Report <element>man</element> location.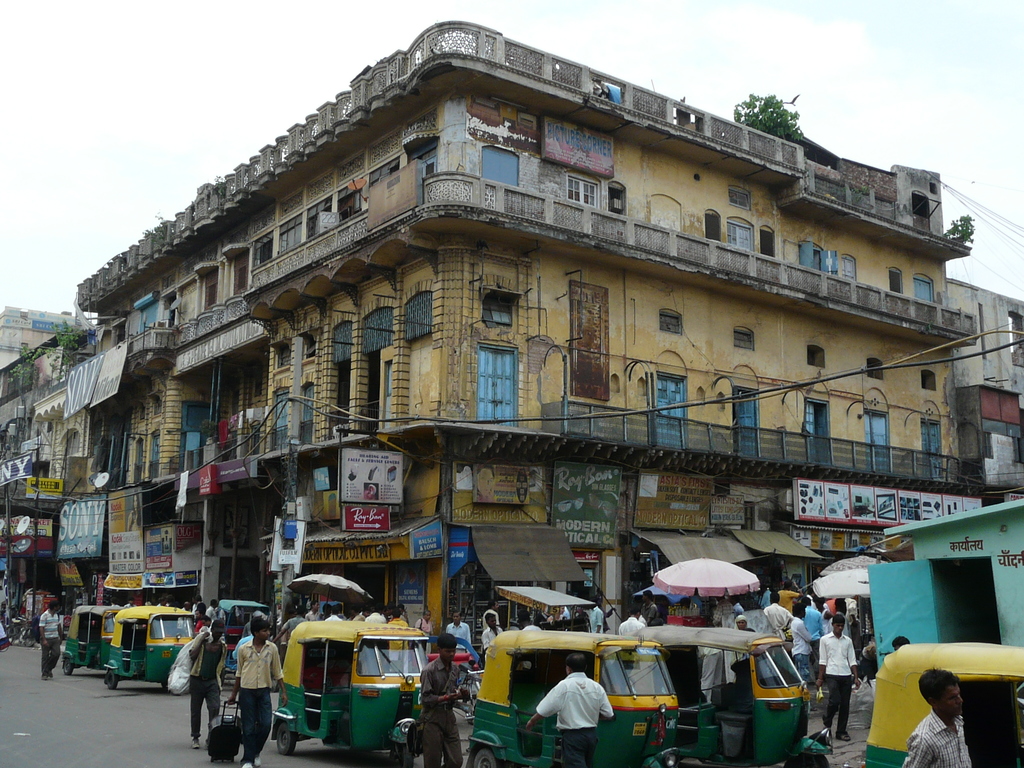
Report: 38:600:62:679.
